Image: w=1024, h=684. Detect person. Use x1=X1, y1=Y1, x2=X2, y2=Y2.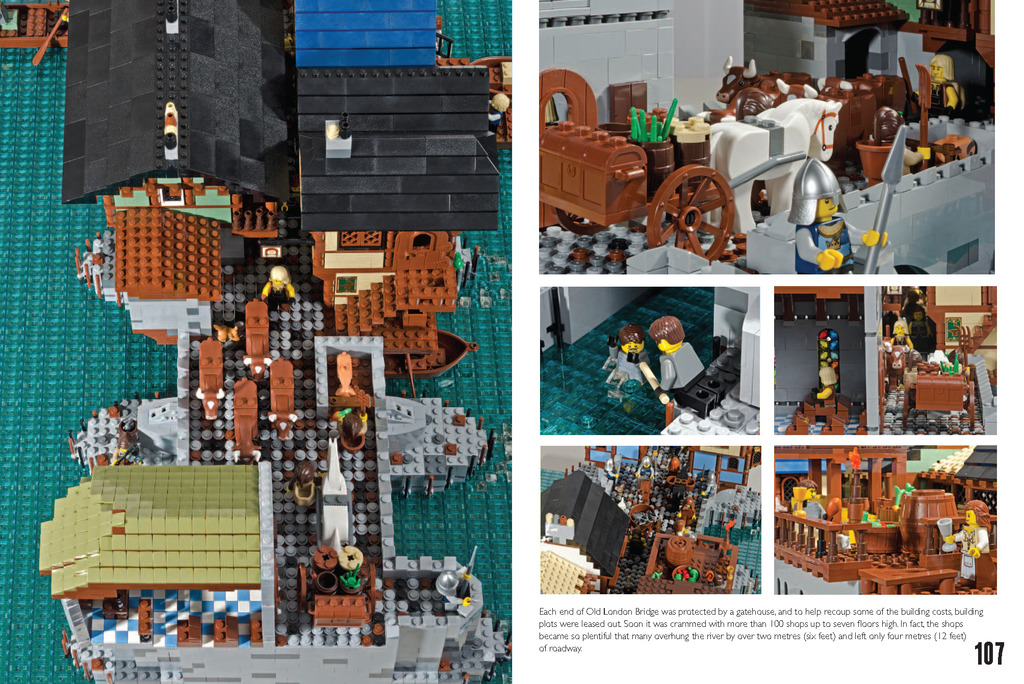
x1=601, y1=460, x2=617, y2=493.
